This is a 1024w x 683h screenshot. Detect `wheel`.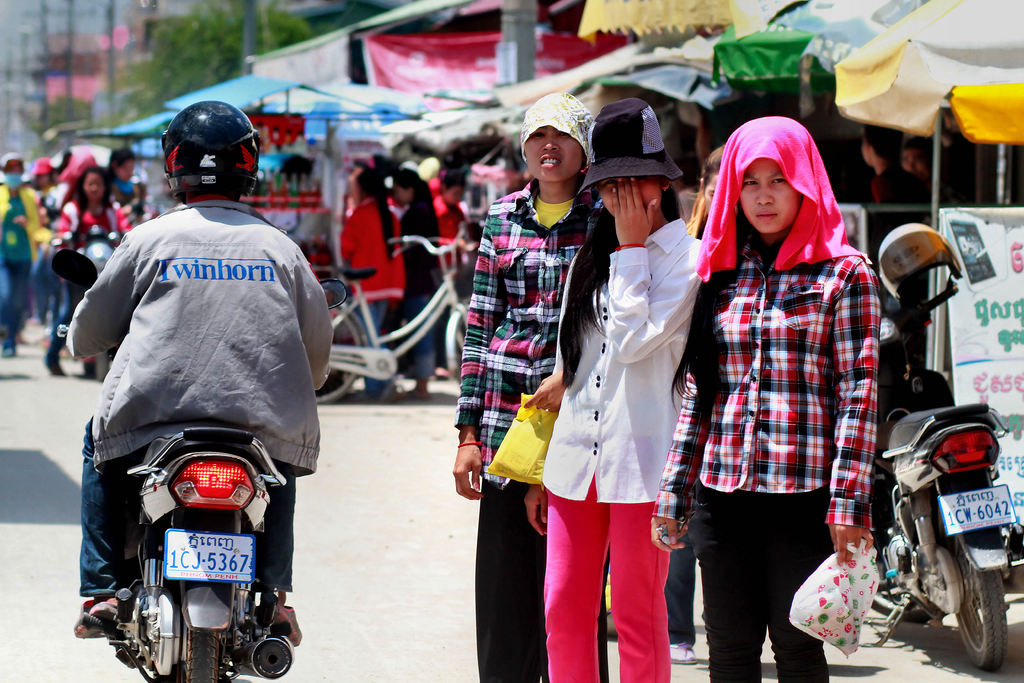
318 290 383 410.
